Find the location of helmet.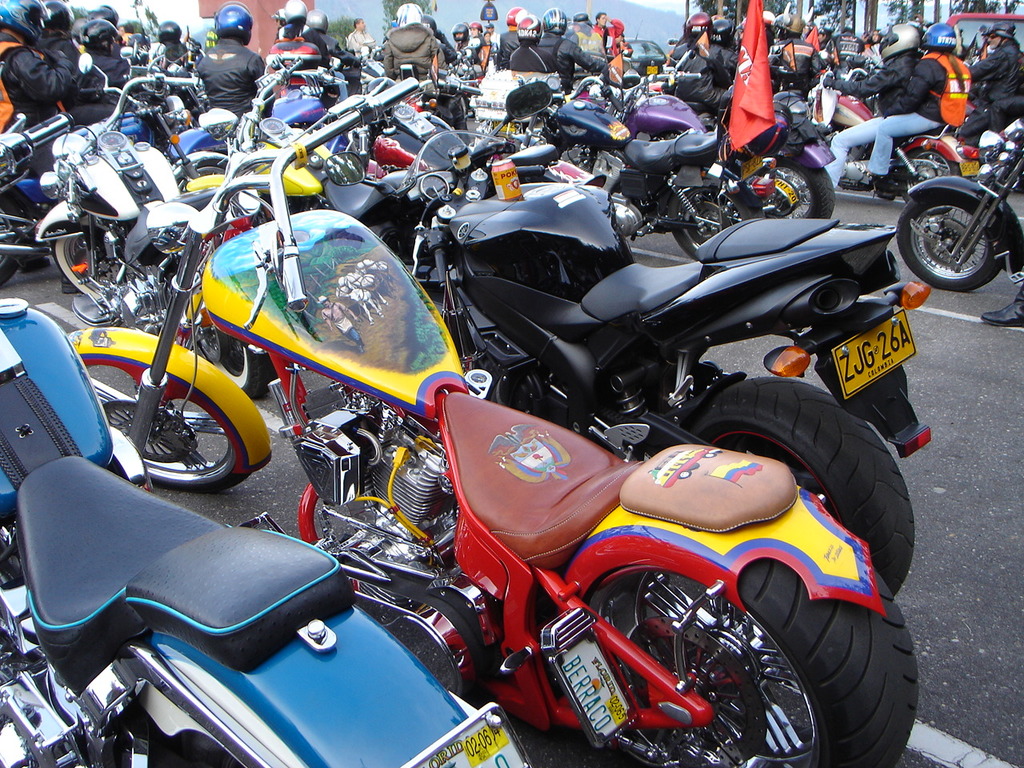
Location: {"x1": 467, "y1": 18, "x2": 485, "y2": 31}.
